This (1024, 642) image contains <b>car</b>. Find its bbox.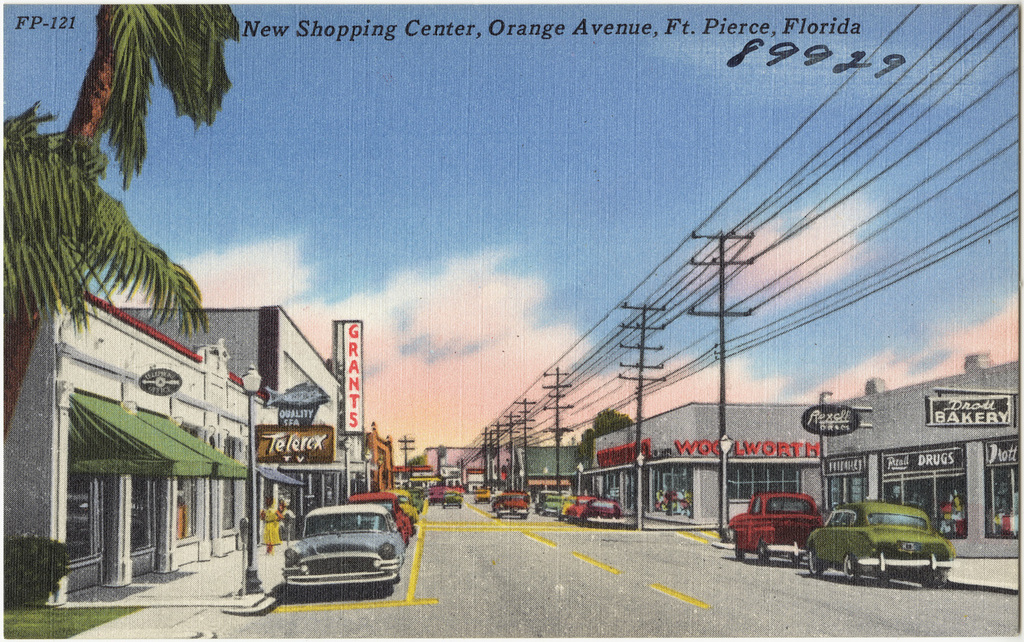
pyautogui.locateOnScreen(436, 489, 468, 508).
